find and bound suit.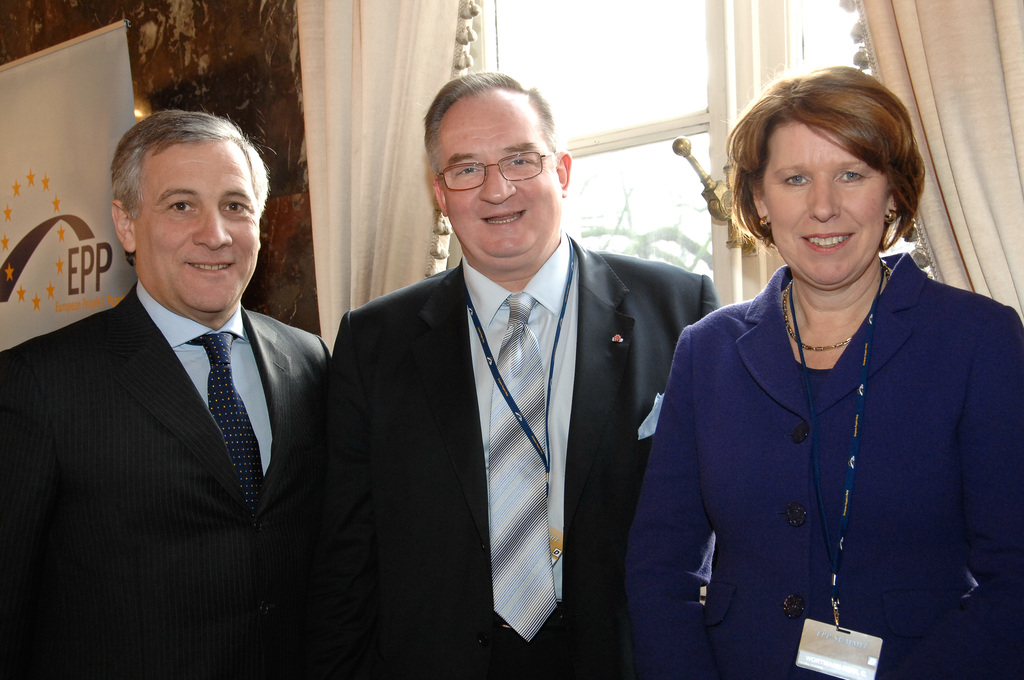
Bound: [0,273,333,679].
